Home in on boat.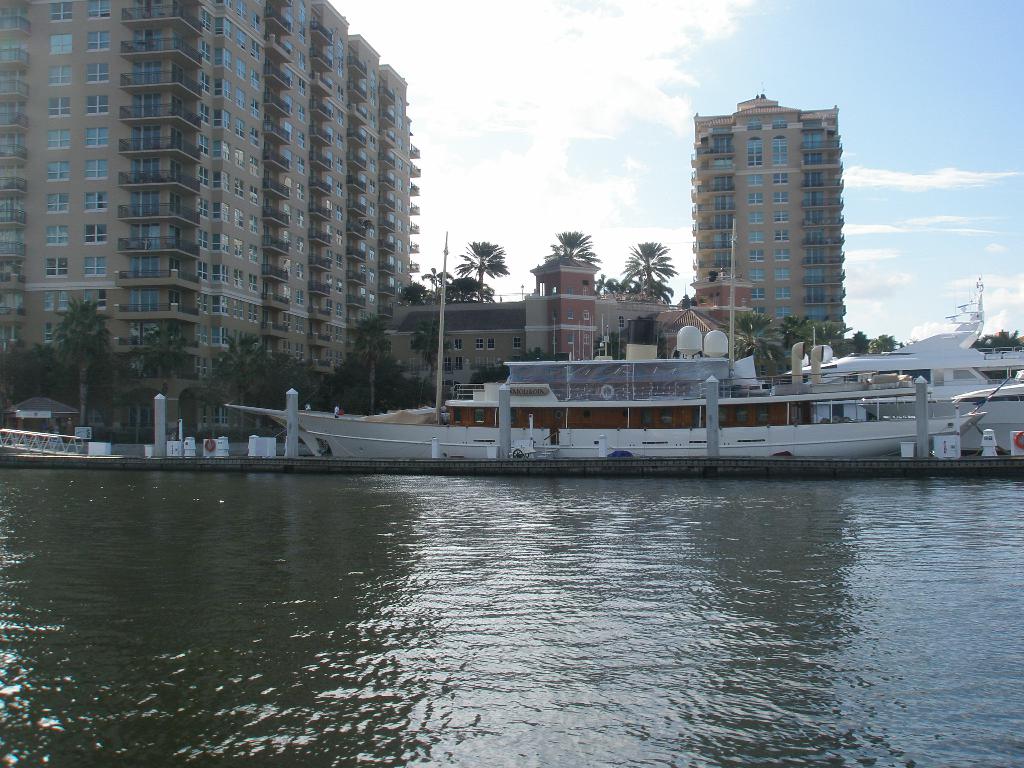
Homed in at <region>198, 265, 951, 468</region>.
